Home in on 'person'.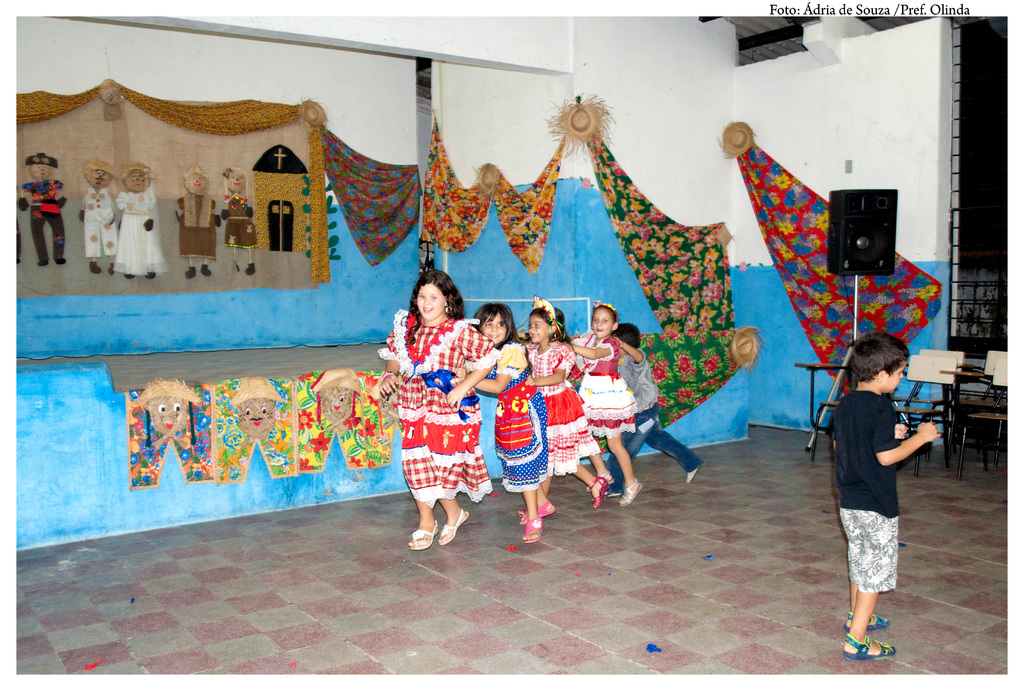
Homed in at x1=831 y1=331 x2=943 y2=663.
